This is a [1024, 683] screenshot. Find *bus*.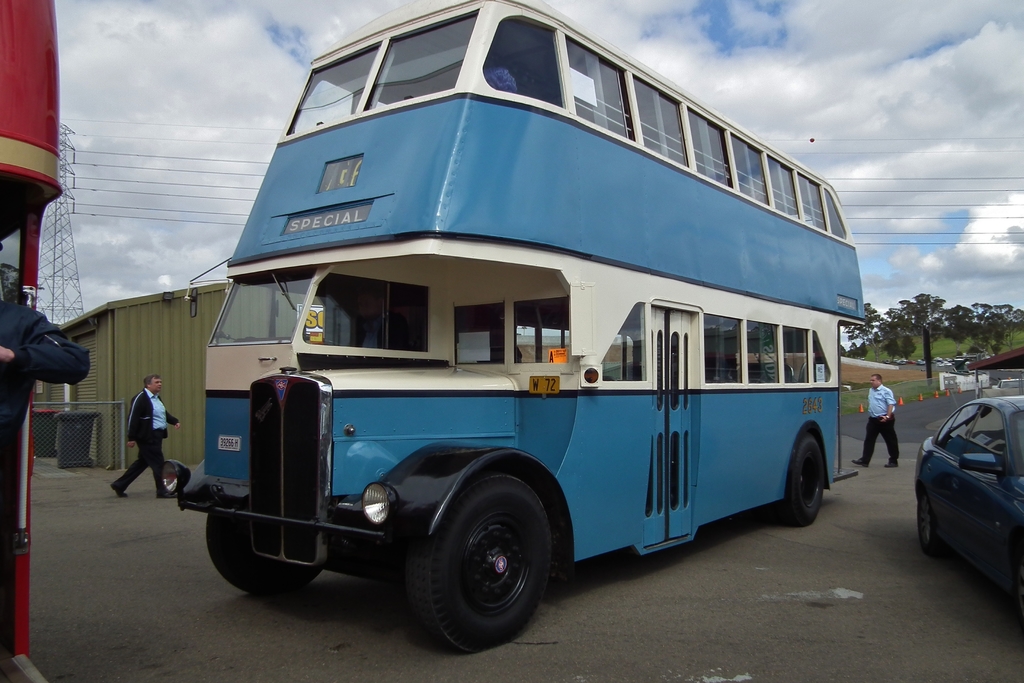
Bounding box: Rect(180, 0, 874, 654).
